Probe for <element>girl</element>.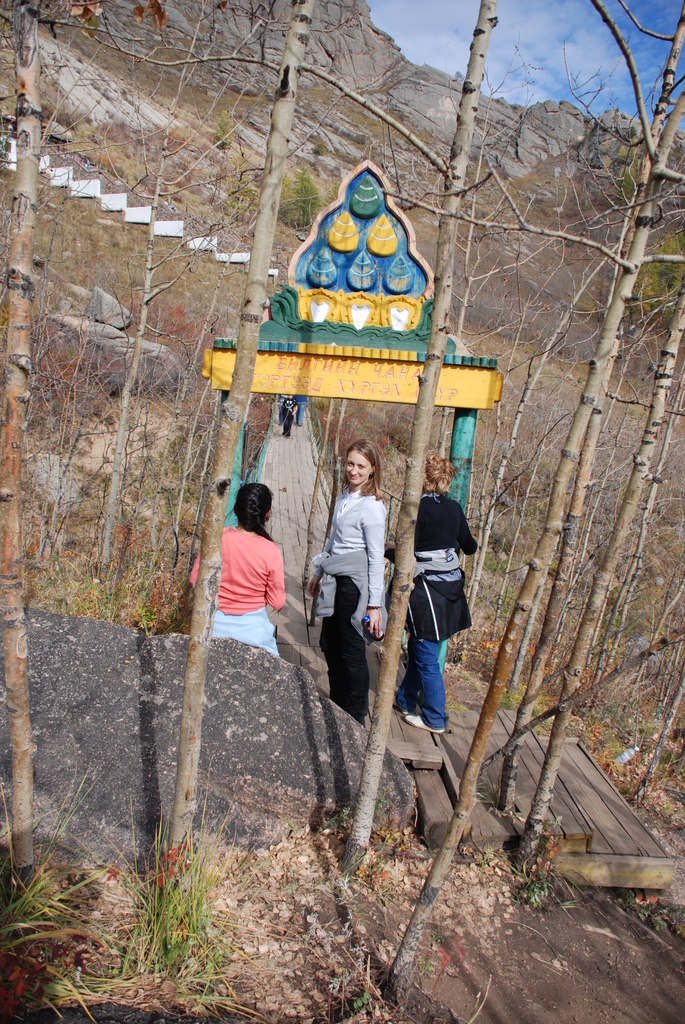
Probe result: (left=306, top=431, right=390, bottom=719).
